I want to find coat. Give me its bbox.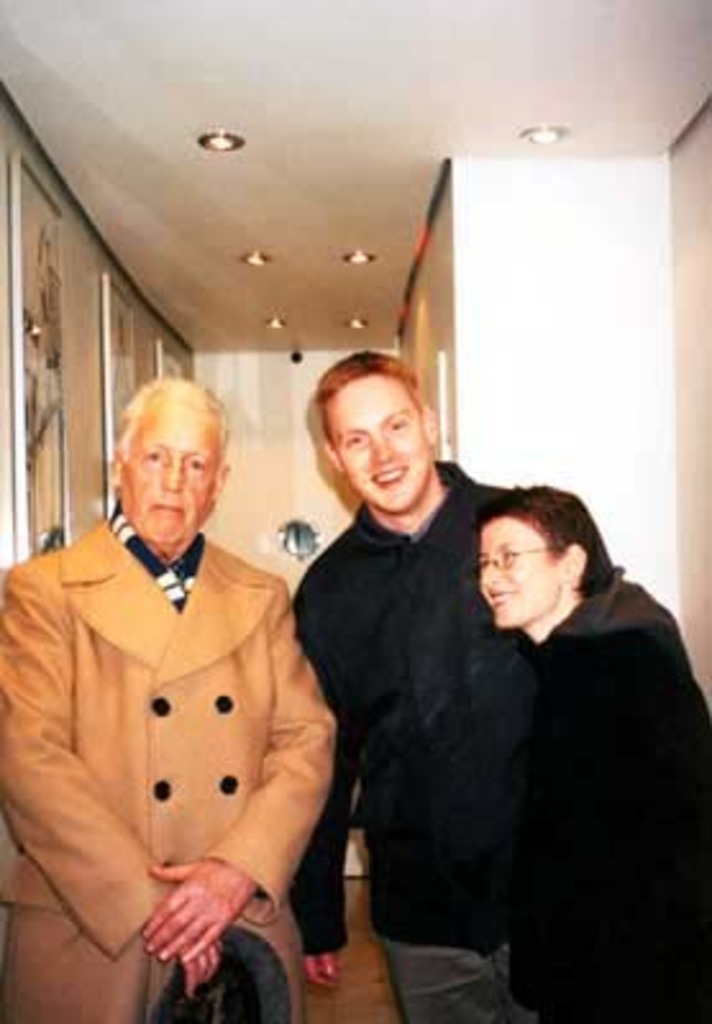
<region>271, 435, 517, 960</region>.
